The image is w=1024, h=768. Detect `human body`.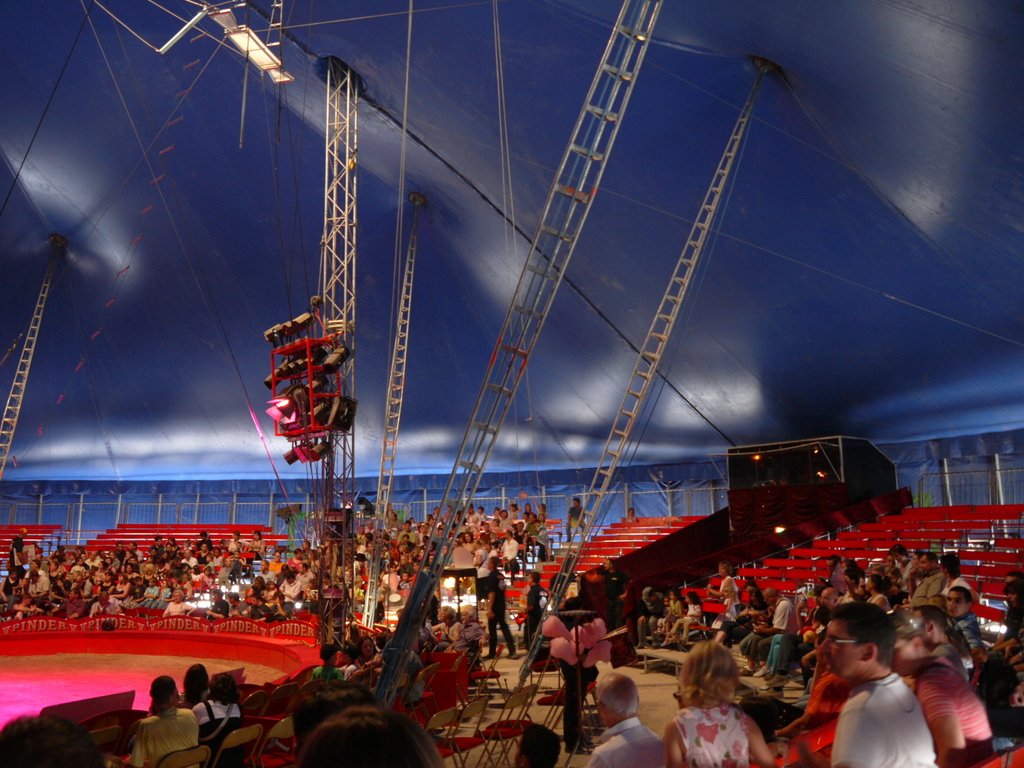
Detection: bbox=[585, 721, 663, 767].
